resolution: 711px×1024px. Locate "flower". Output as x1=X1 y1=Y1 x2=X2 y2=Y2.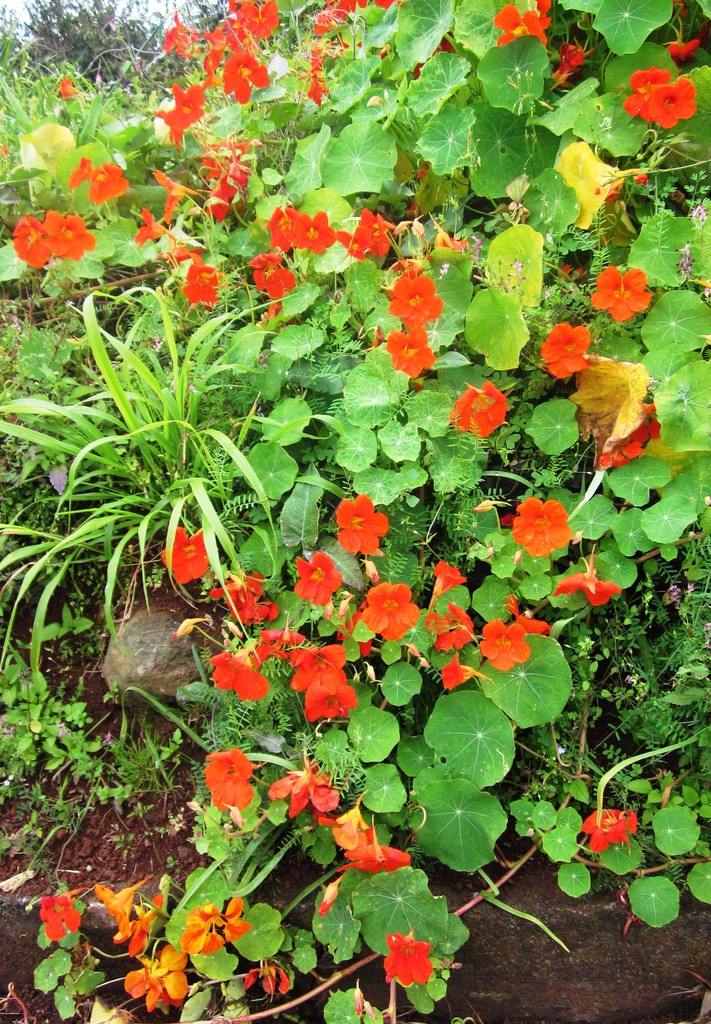
x1=290 y1=640 x2=349 y2=694.
